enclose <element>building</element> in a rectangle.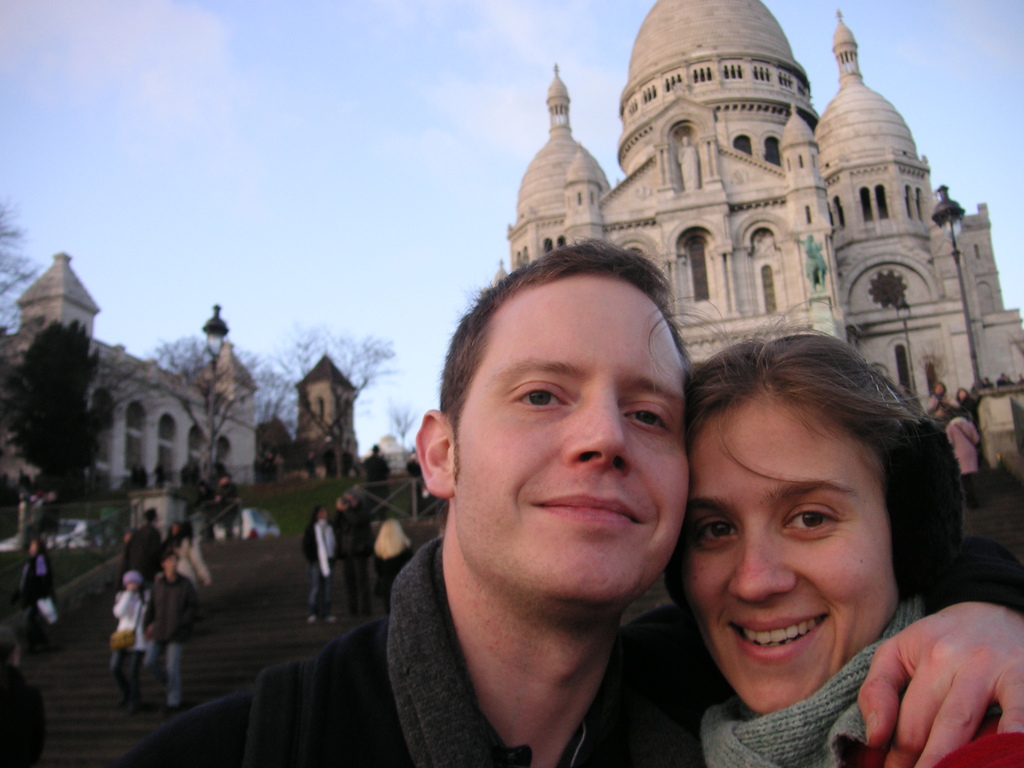
locate(0, 252, 255, 509).
